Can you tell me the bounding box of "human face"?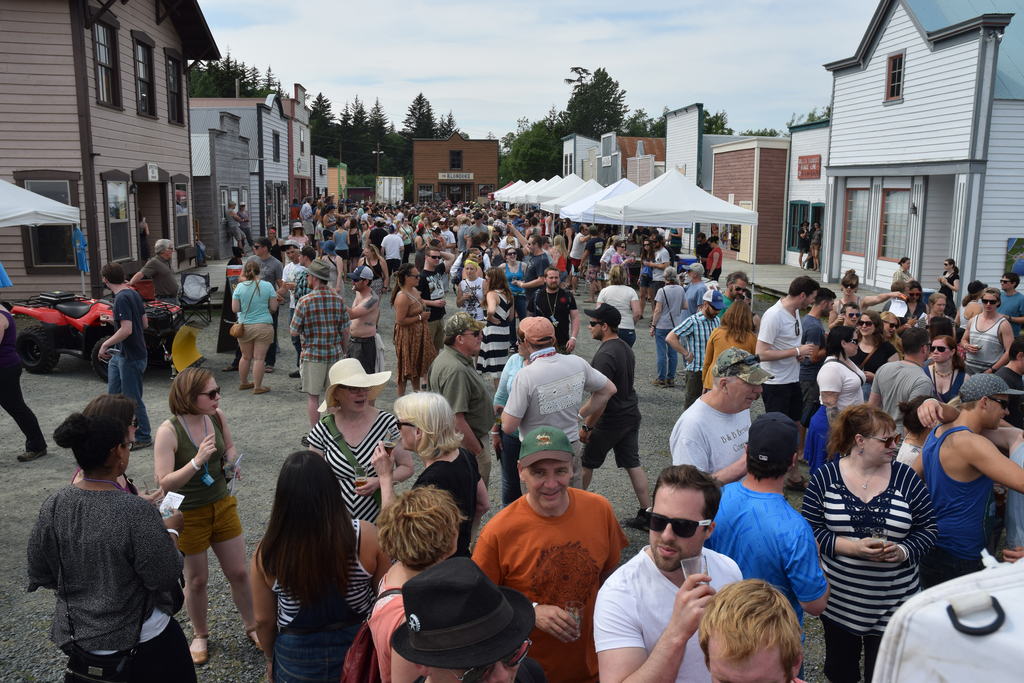
{"left": 731, "top": 378, "right": 764, "bottom": 415}.
